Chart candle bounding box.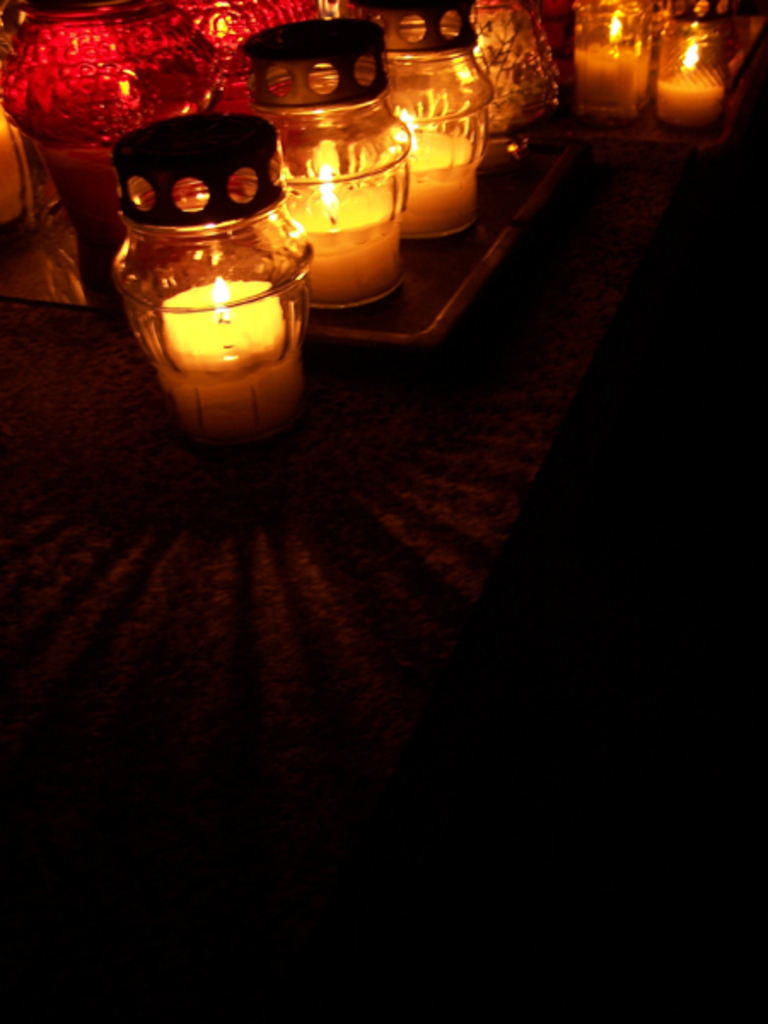
Charted: detection(157, 273, 280, 442).
